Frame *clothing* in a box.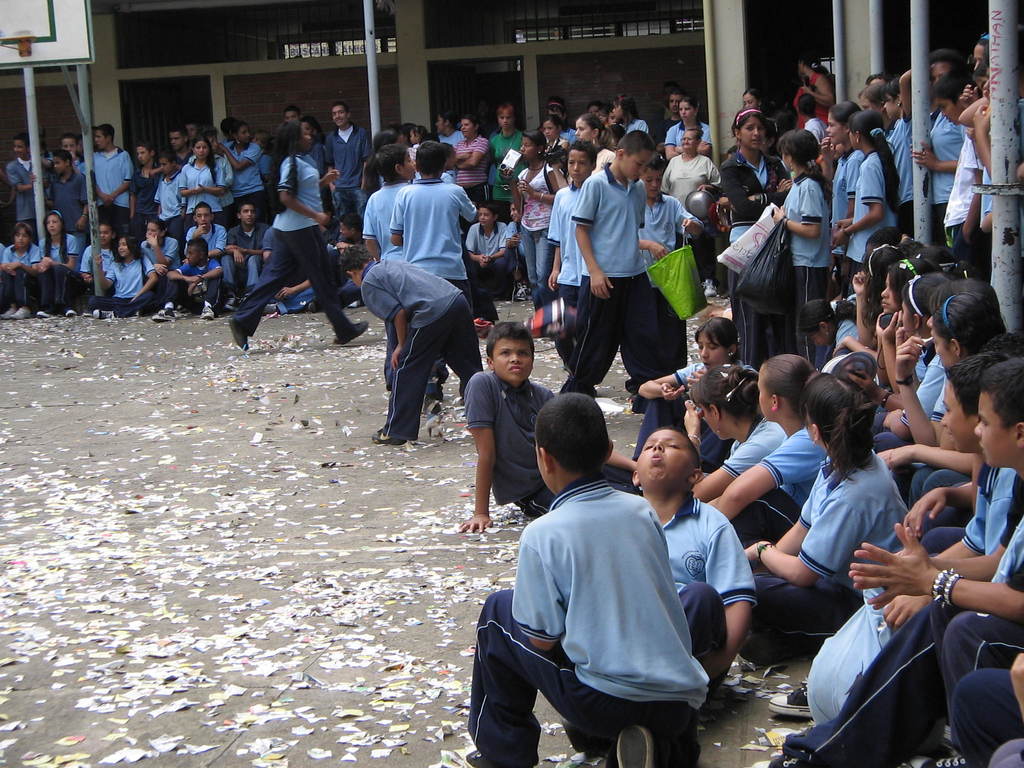
x1=721, y1=150, x2=789, y2=356.
